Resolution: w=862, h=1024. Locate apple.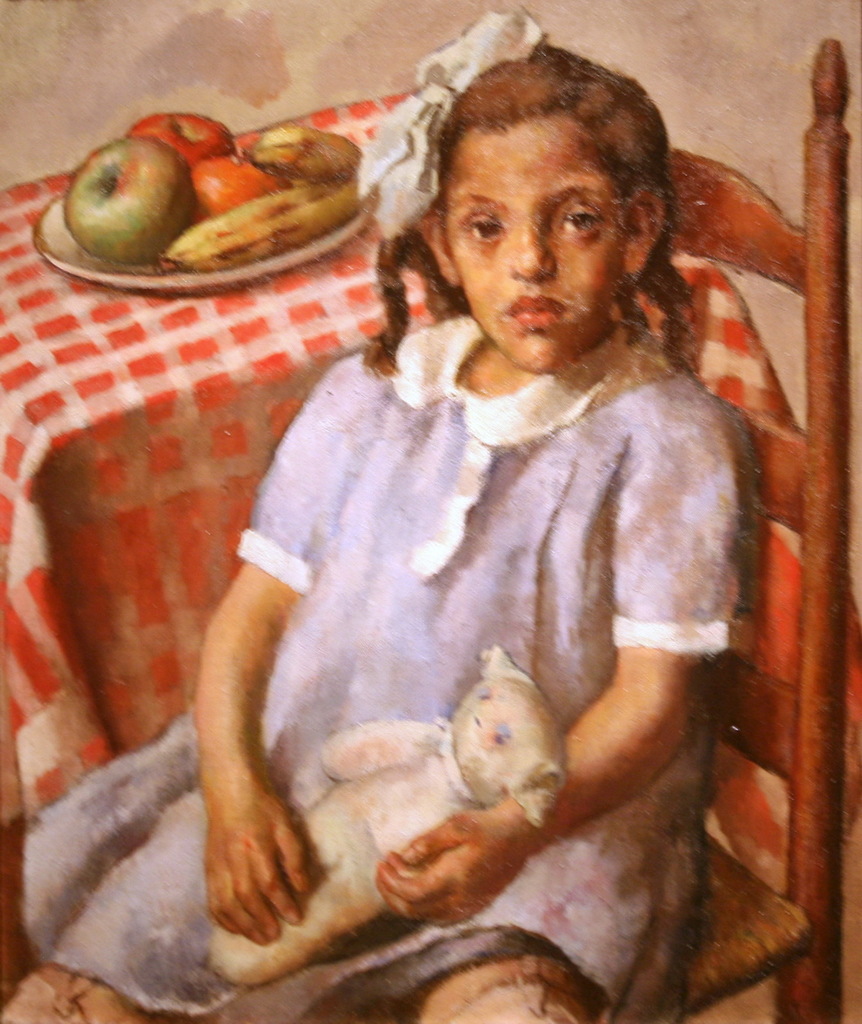
<region>58, 133, 184, 261</region>.
